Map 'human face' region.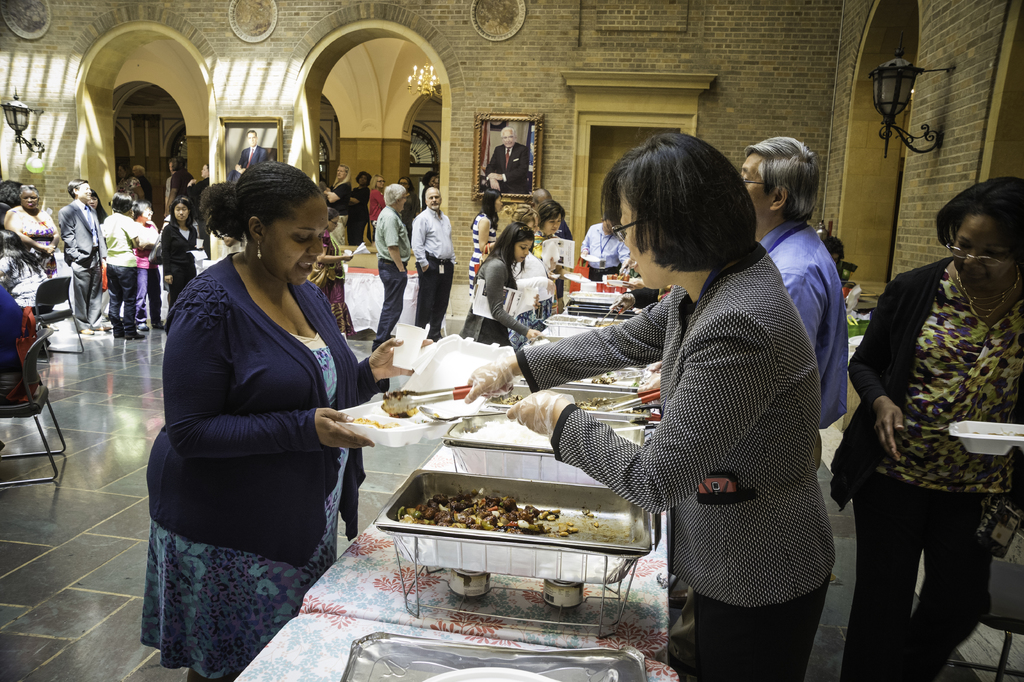
Mapped to box=[173, 203, 189, 223].
